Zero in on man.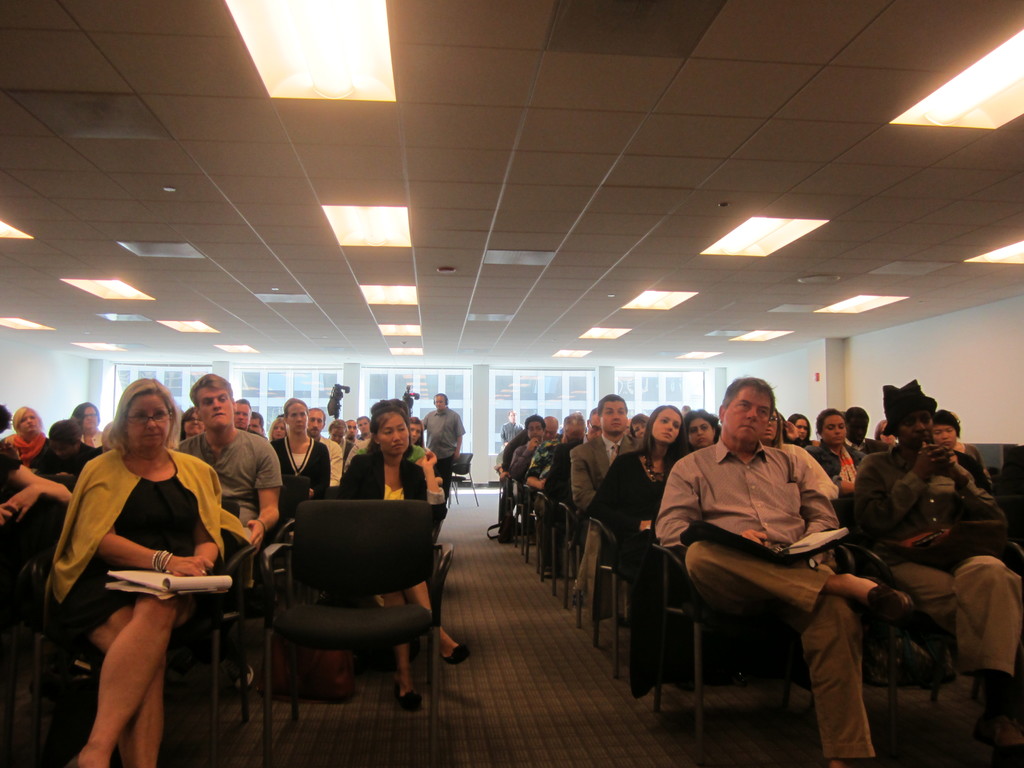
Zeroed in: region(0, 400, 82, 578).
